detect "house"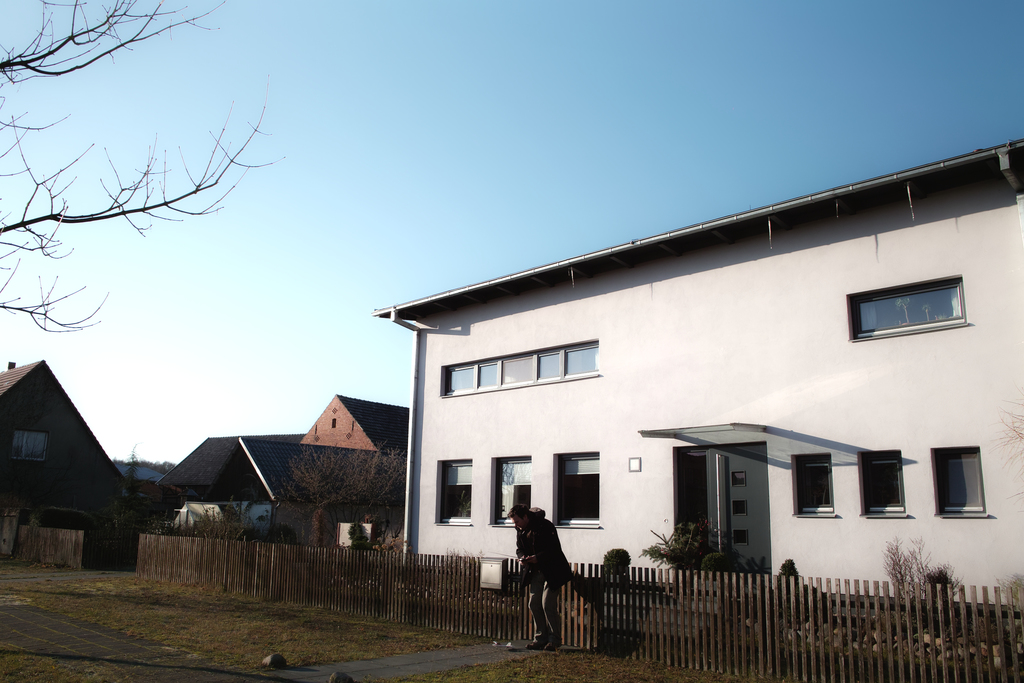
[x1=294, y1=396, x2=413, y2=452]
